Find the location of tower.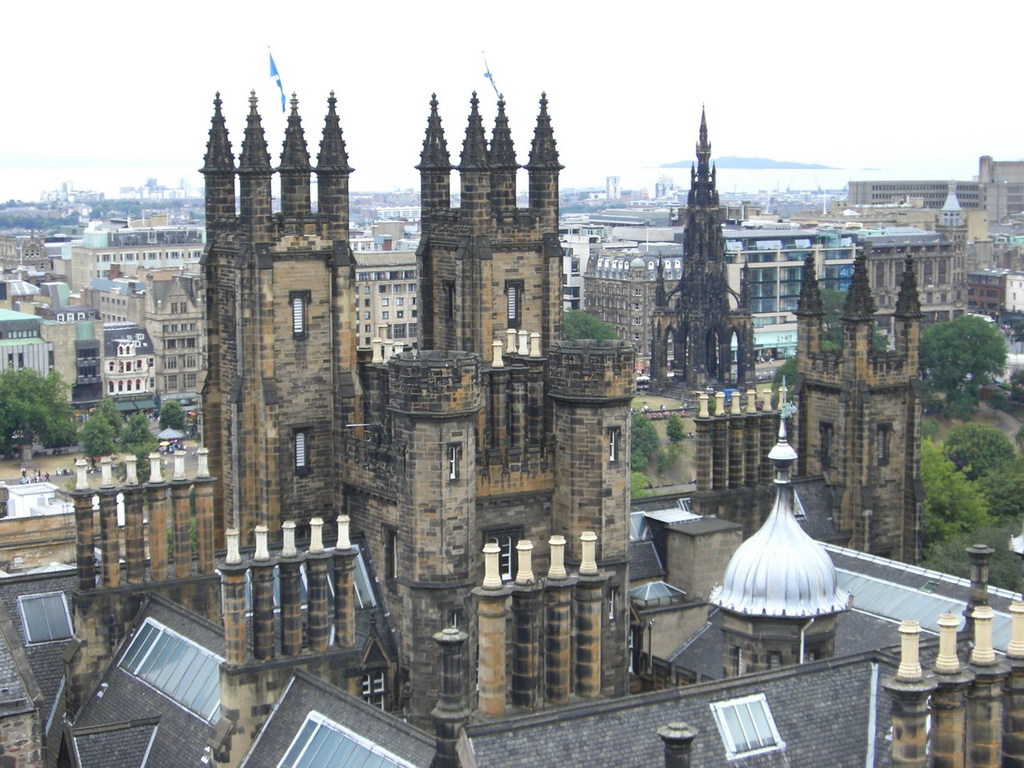
Location: 704, 382, 864, 678.
